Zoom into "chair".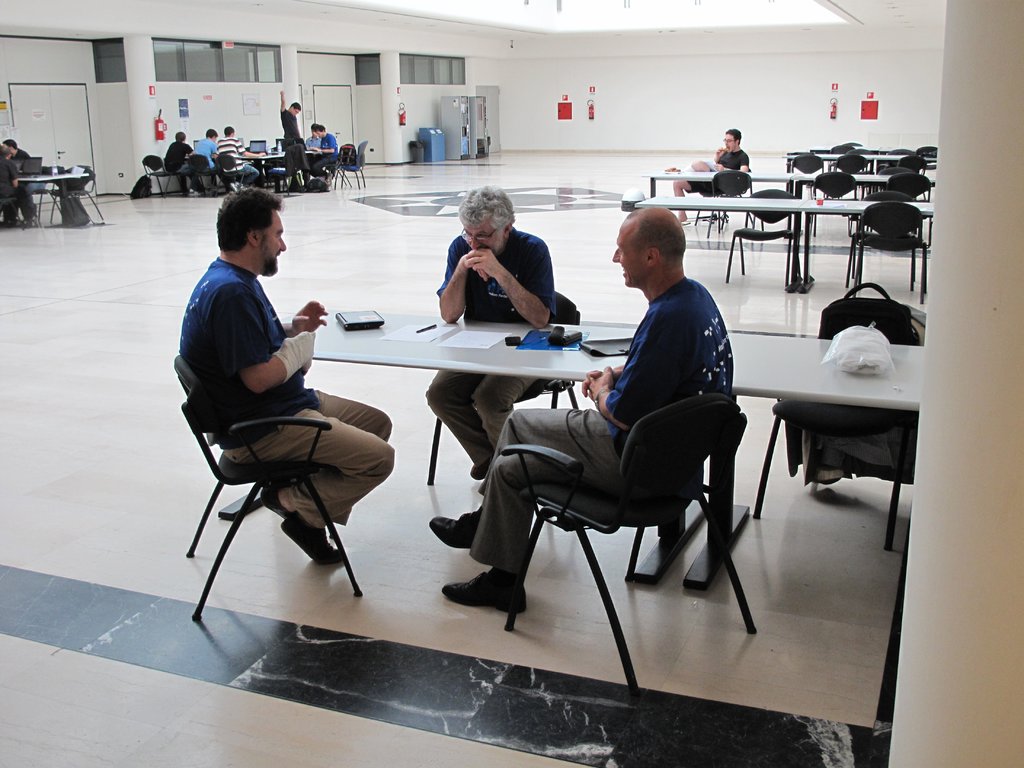
Zoom target: {"left": 189, "top": 154, "right": 214, "bottom": 198}.
